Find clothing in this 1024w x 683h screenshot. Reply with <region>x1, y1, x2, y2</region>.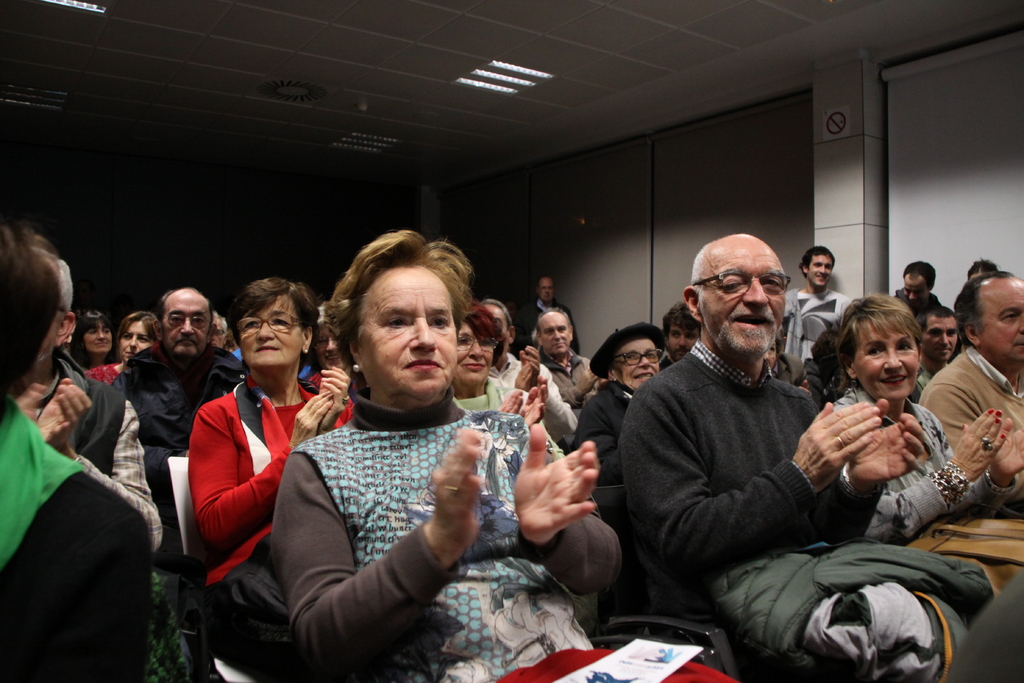
<region>15, 345, 161, 551</region>.
